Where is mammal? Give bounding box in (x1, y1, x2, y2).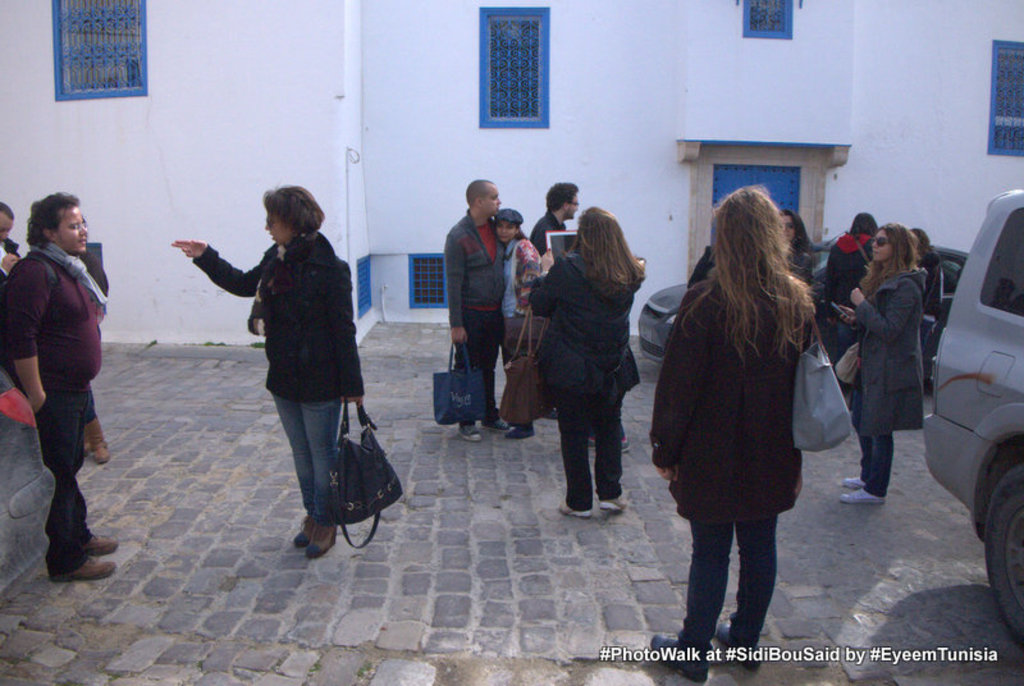
(485, 206, 541, 440).
